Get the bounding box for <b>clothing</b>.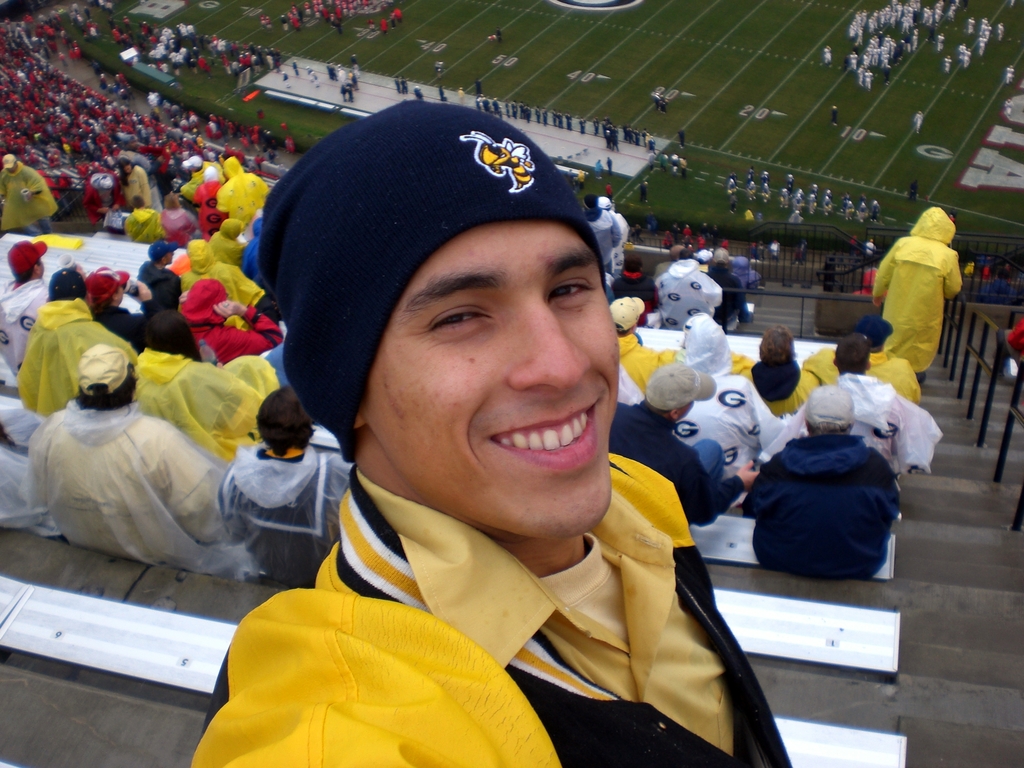
[x1=349, y1=88, x2=355, y2=100].
